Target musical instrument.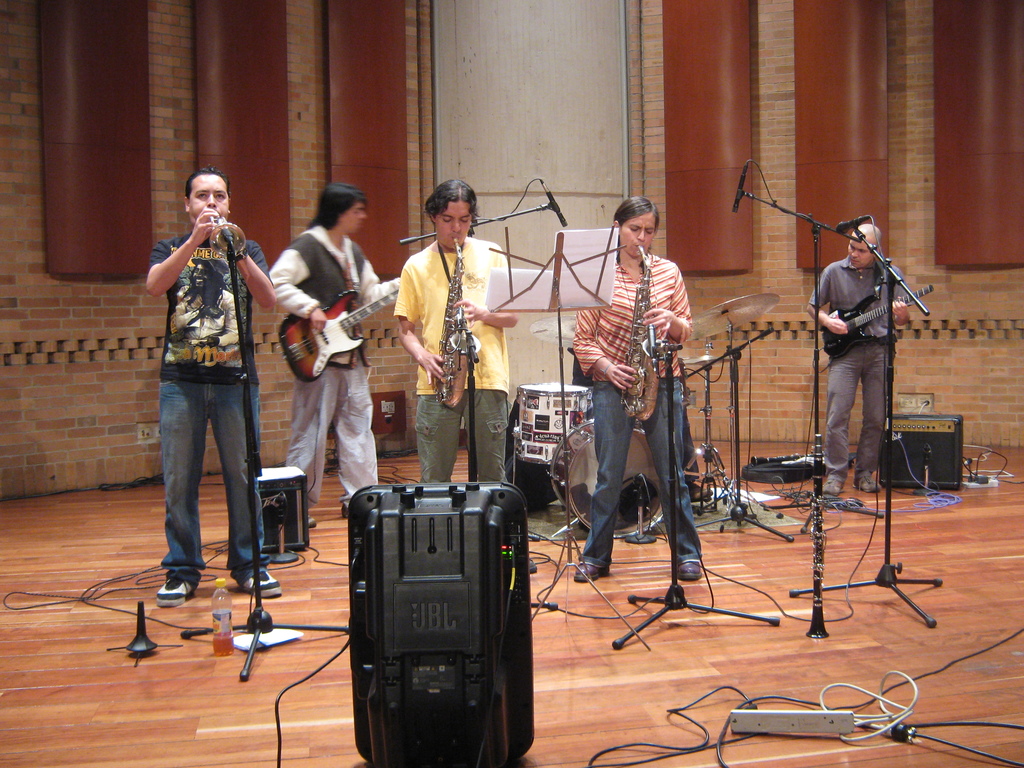
Target region: box(515, 372, 591, 468).
